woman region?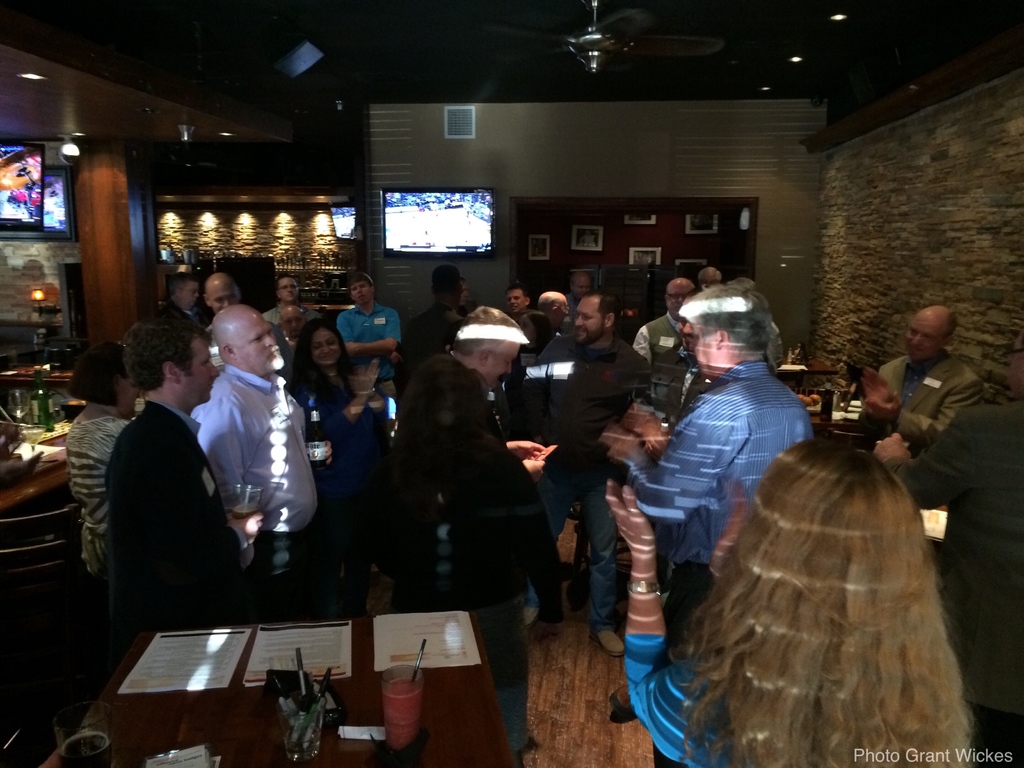
bbox=[290, 318, 385, 498]
